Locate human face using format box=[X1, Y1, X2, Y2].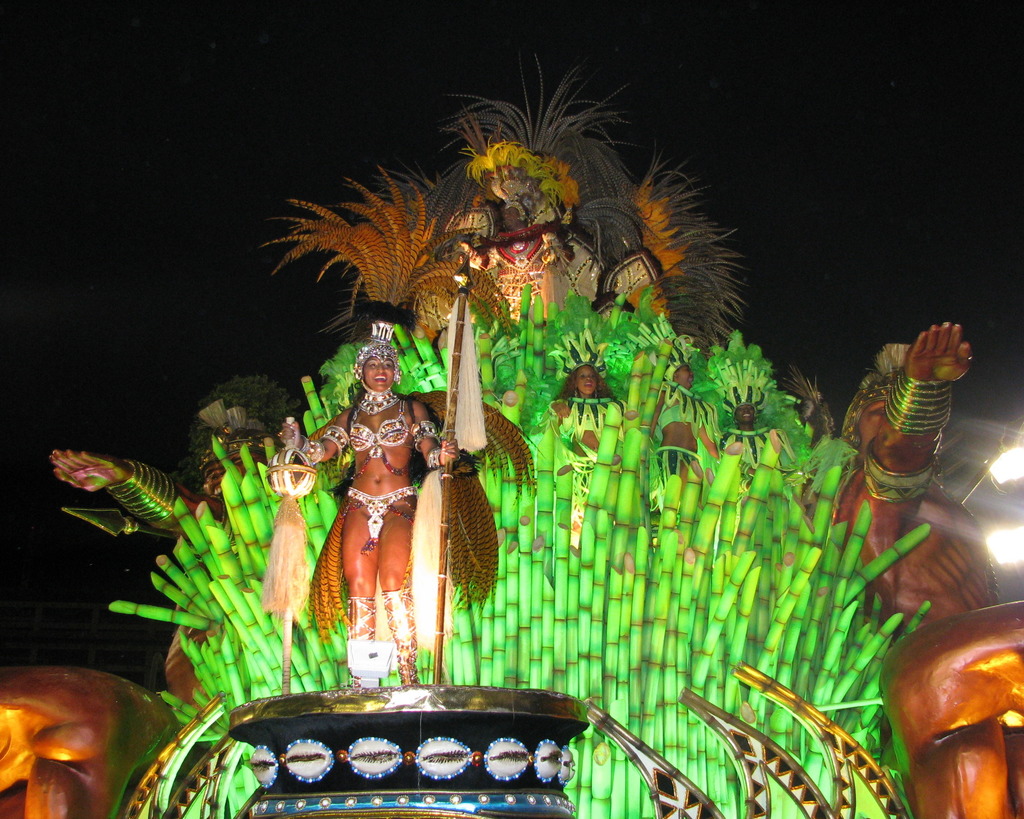
box=[733, 408, 752, 422].
